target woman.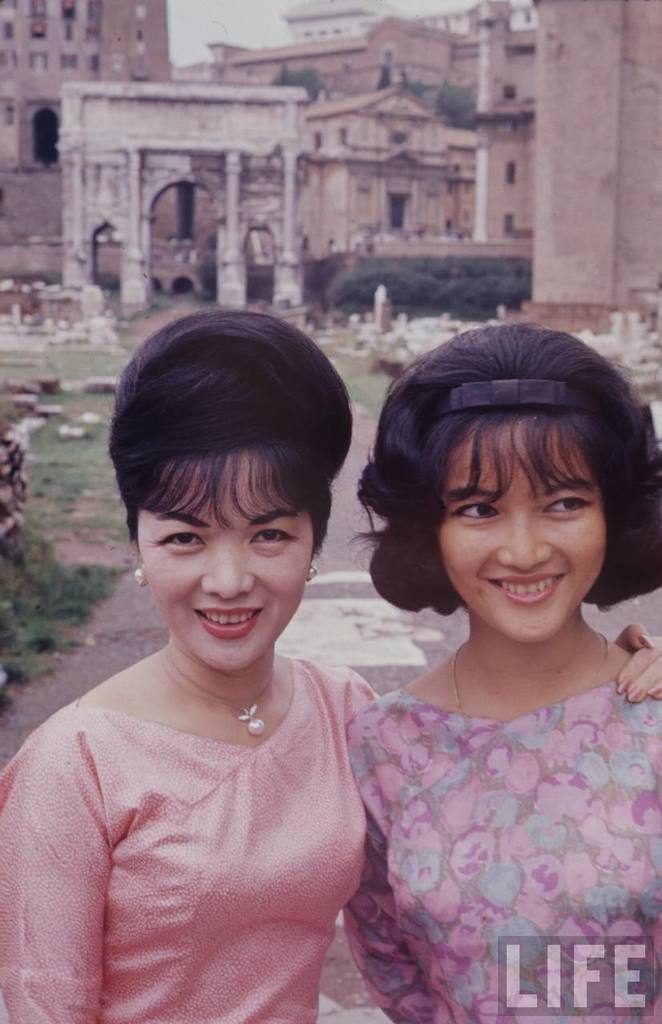
Target region: 0 309 661 1023.
